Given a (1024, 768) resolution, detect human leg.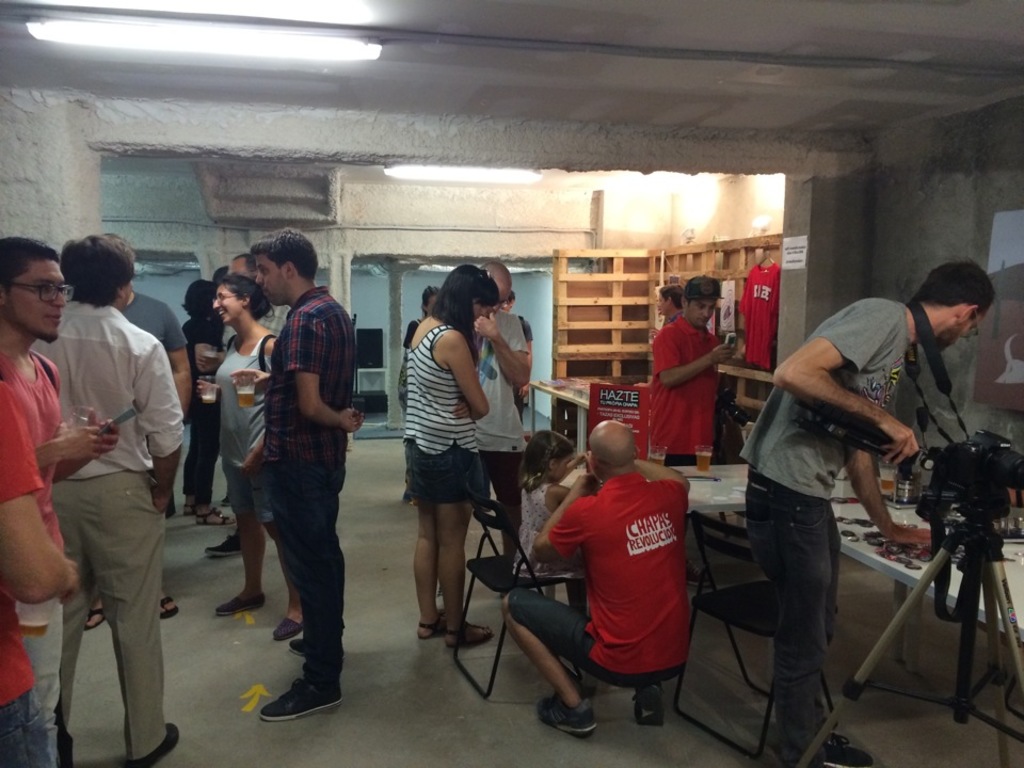
box=[260, 458, 342, 719].
